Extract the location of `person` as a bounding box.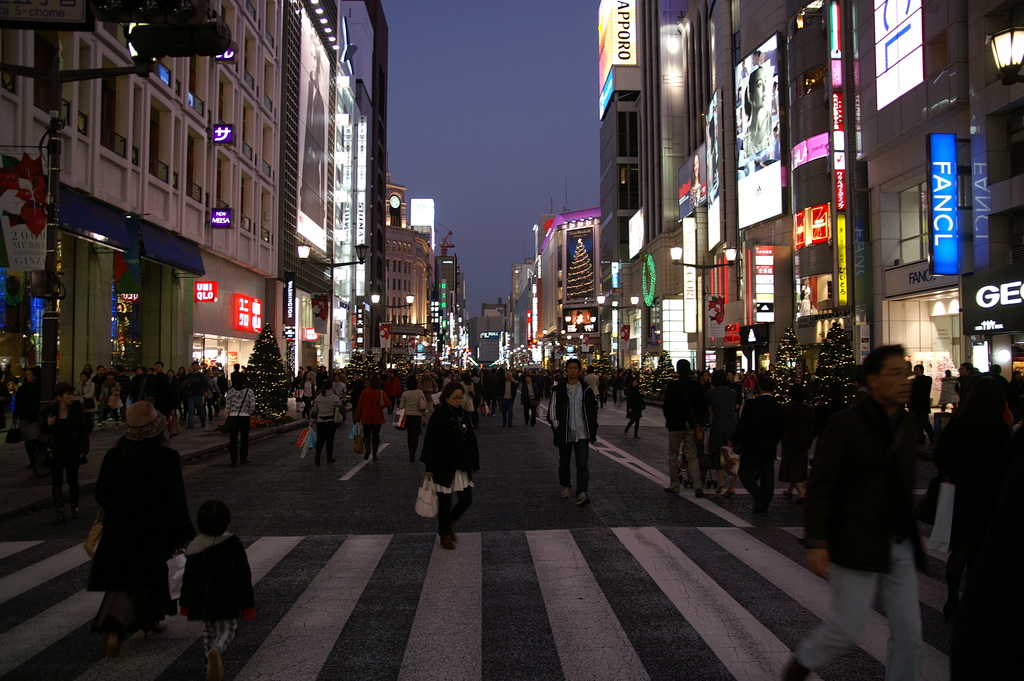
detection(13, 372, 46, 457).
